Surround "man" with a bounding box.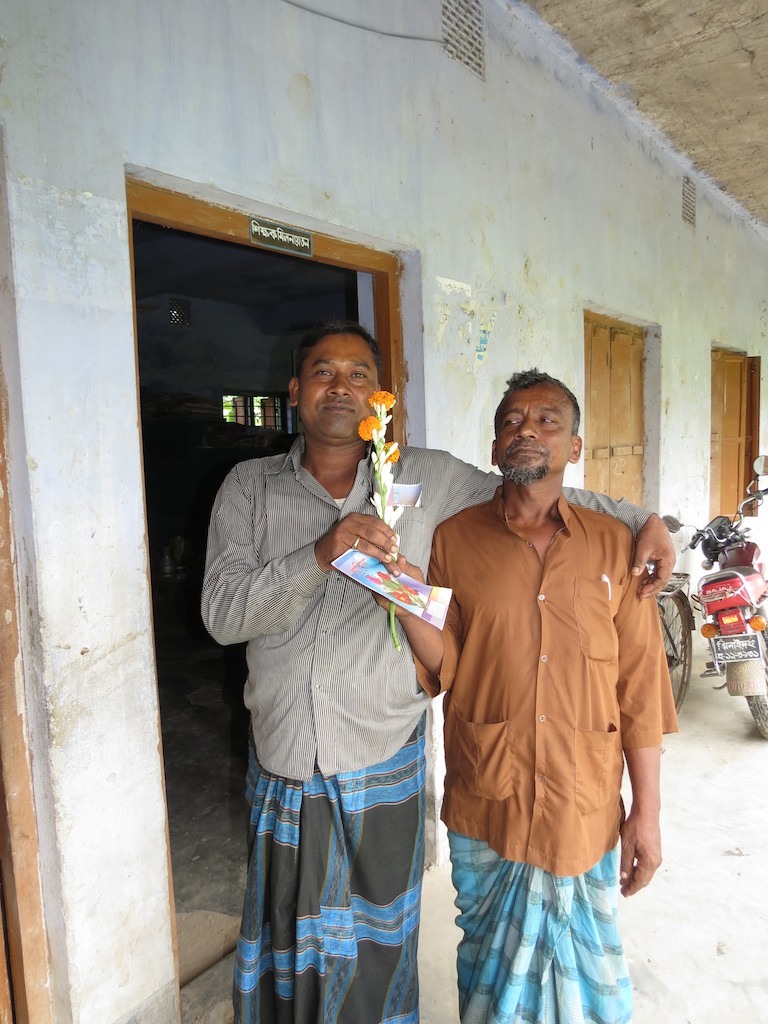
(202,327,672,1023).
